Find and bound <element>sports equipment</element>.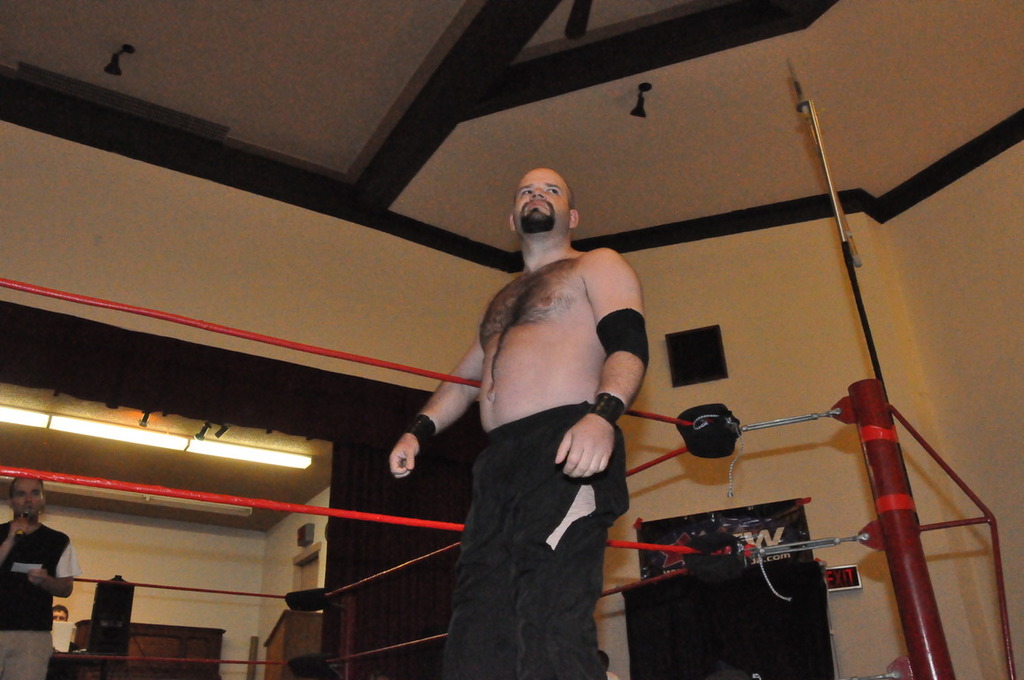
Bound: detection(593, 308, 651, 371).
